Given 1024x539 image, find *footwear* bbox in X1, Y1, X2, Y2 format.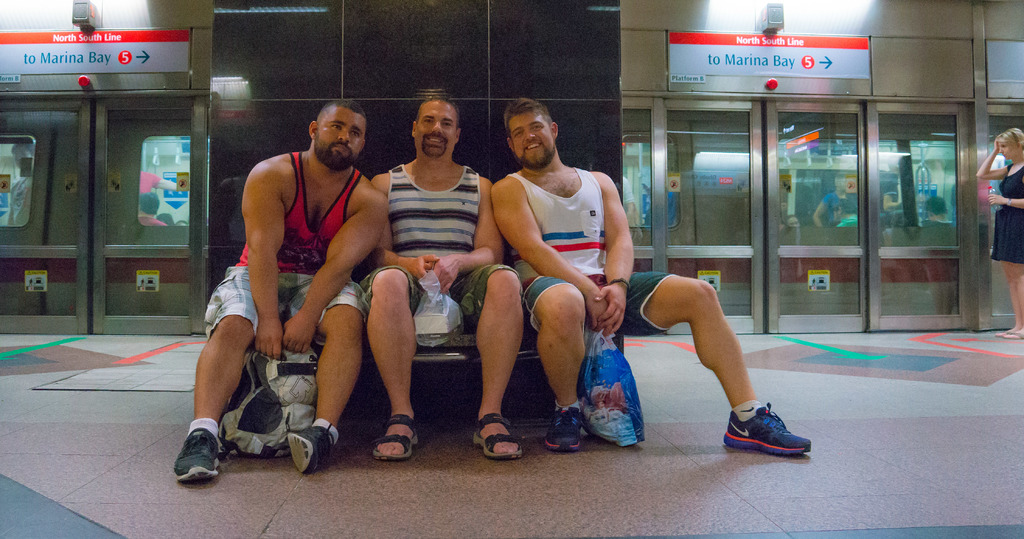
545, 403, 582, 459.
